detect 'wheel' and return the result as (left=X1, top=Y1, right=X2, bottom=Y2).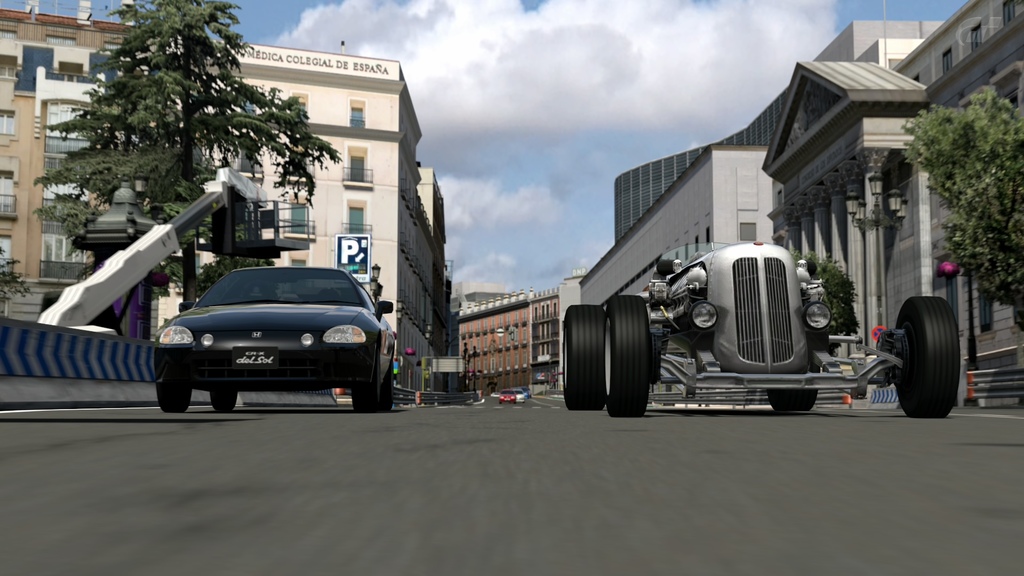
(left=350, top=337, right=383, bottom=413).
